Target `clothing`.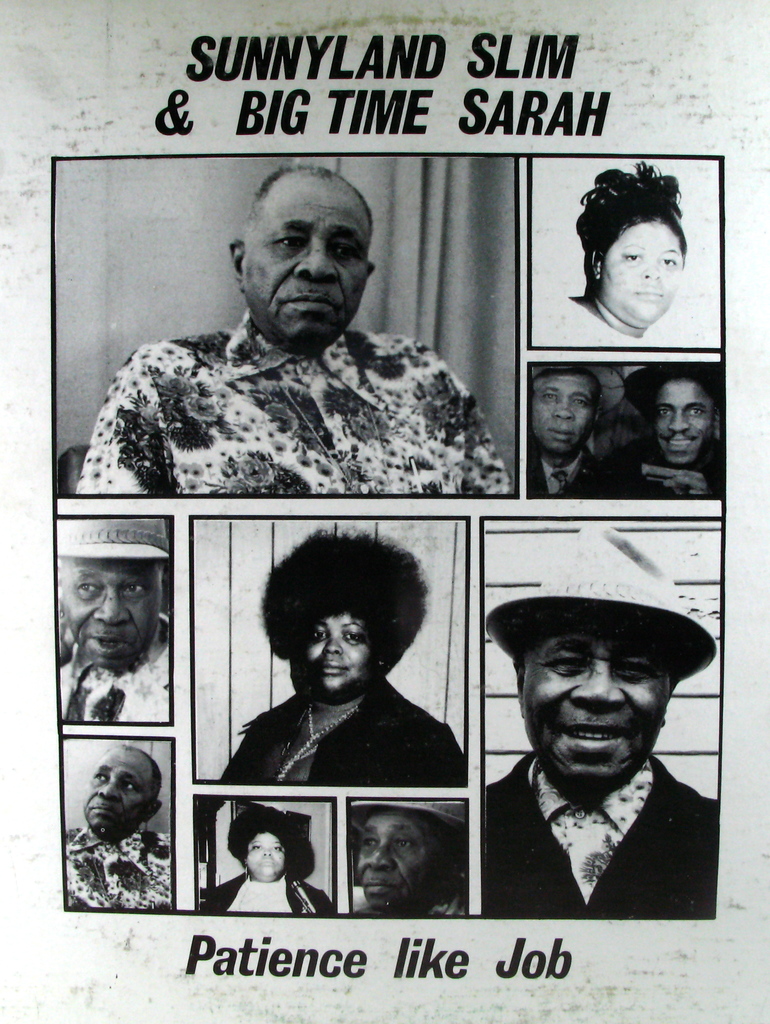
Target region: 47 631 169 729.
